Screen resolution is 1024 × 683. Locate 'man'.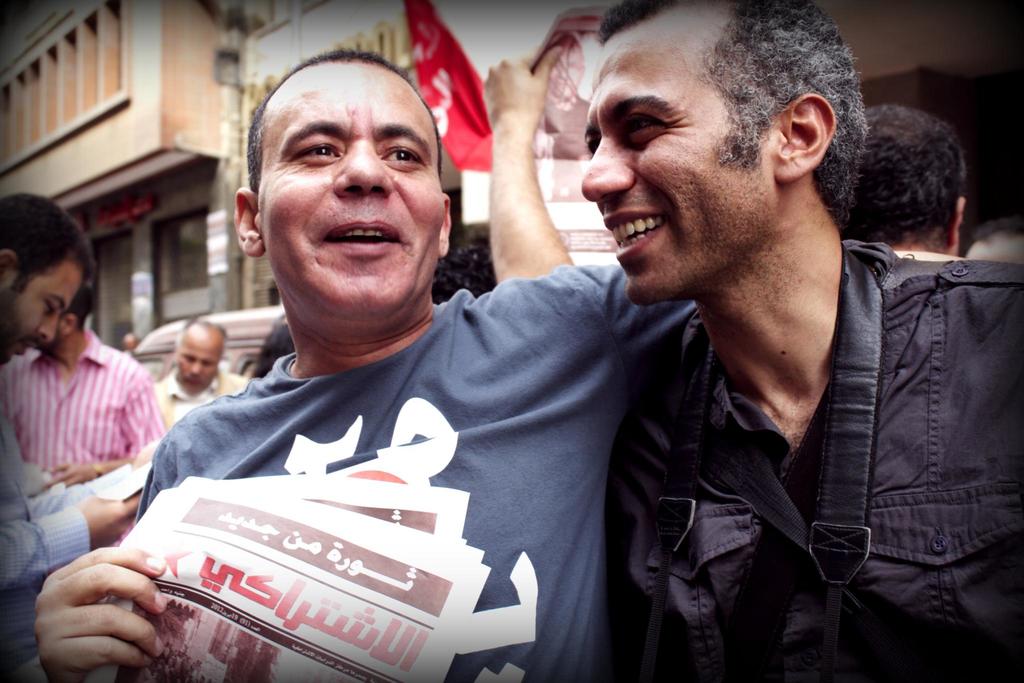
5/285/166/481.
